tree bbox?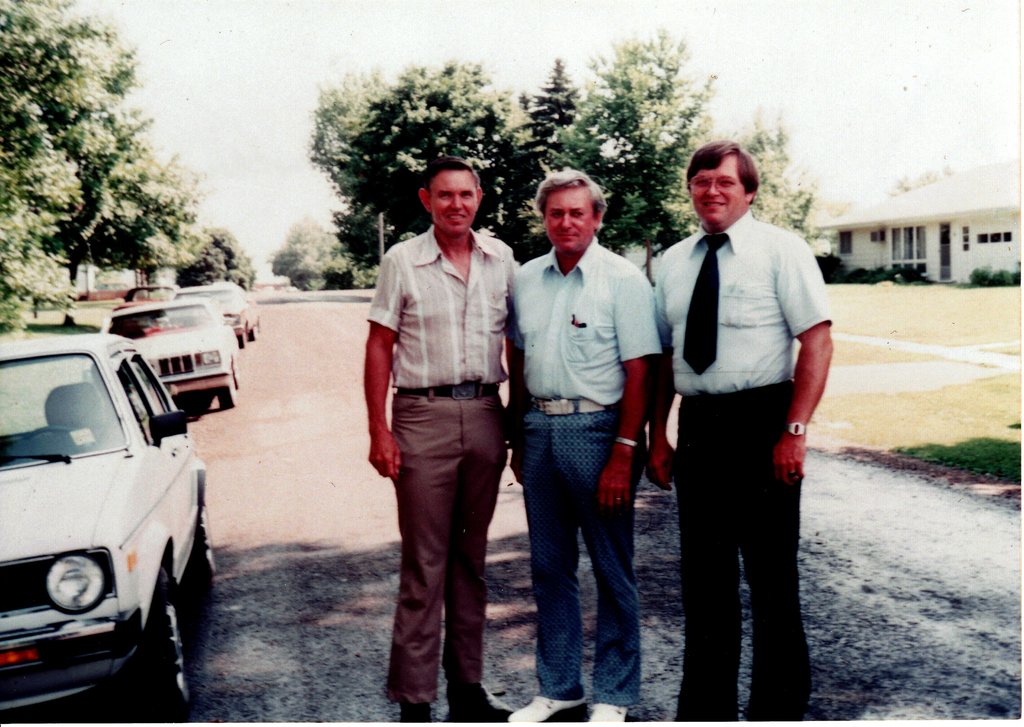
184, 226, 257, 291
